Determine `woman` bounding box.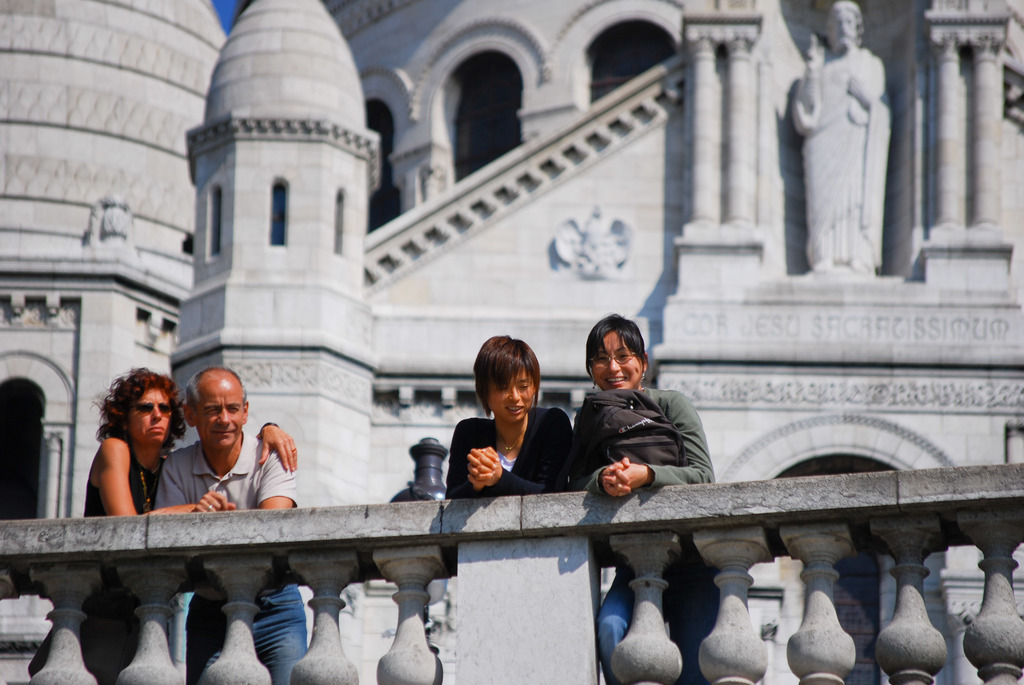
Determined: 82 367 275 526.
